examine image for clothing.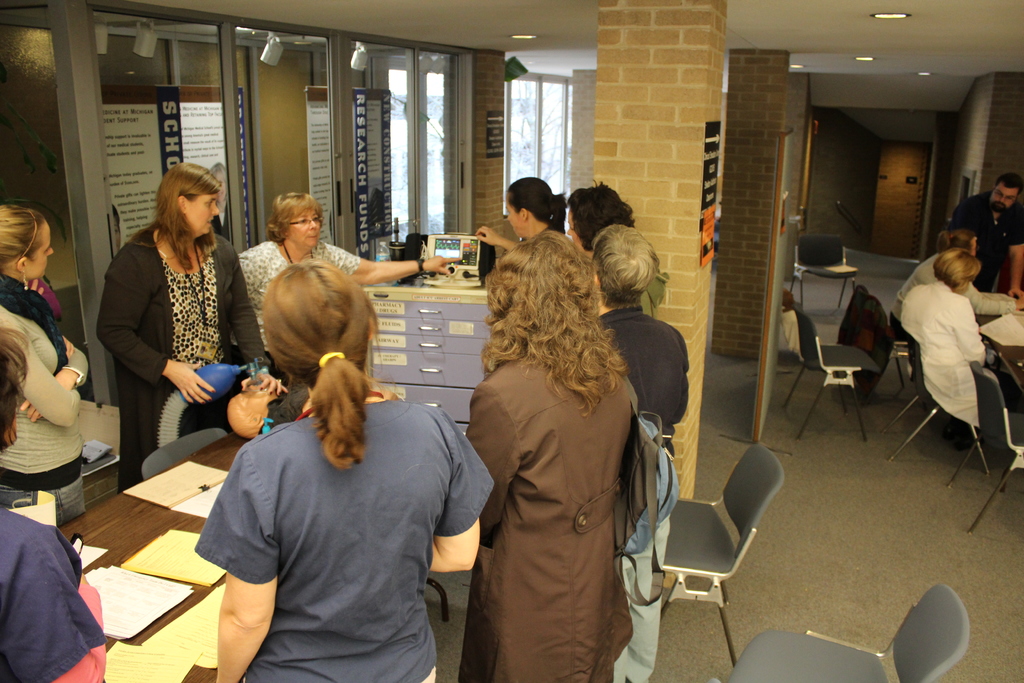
Examination result: [x1=599, y1=309, x2=691, y2=682].
